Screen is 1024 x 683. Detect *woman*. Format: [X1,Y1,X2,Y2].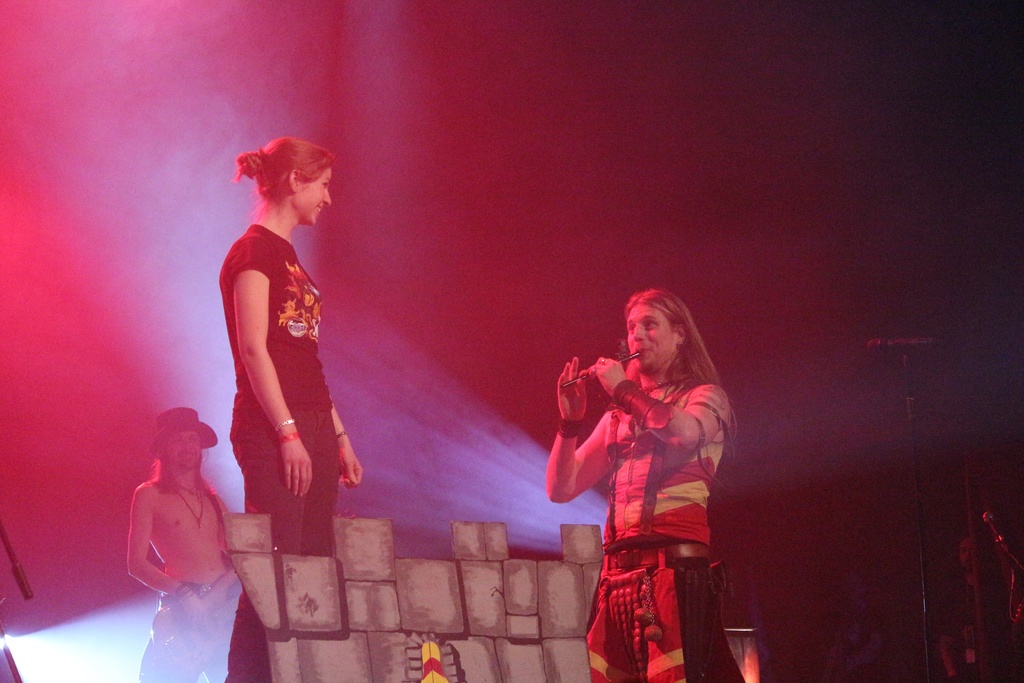
[205,133,369,595].
